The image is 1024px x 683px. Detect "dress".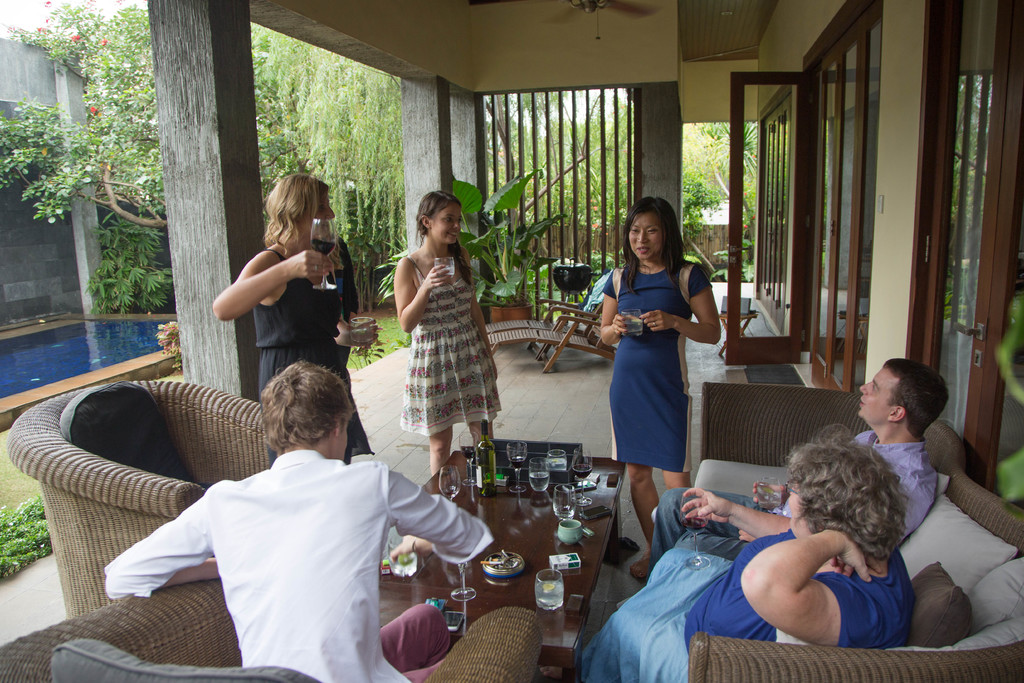
Detection: [x1=250, y1=242, x2=362, y2=463].
